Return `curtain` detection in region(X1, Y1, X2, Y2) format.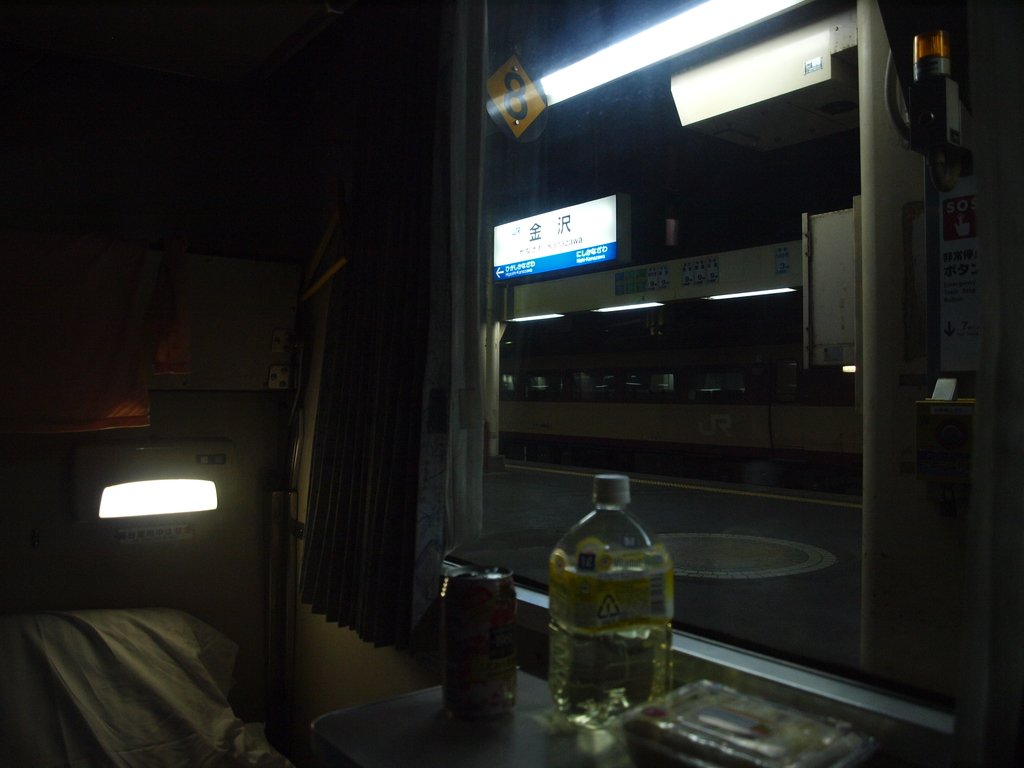
region(291, 0, 439, 675).
